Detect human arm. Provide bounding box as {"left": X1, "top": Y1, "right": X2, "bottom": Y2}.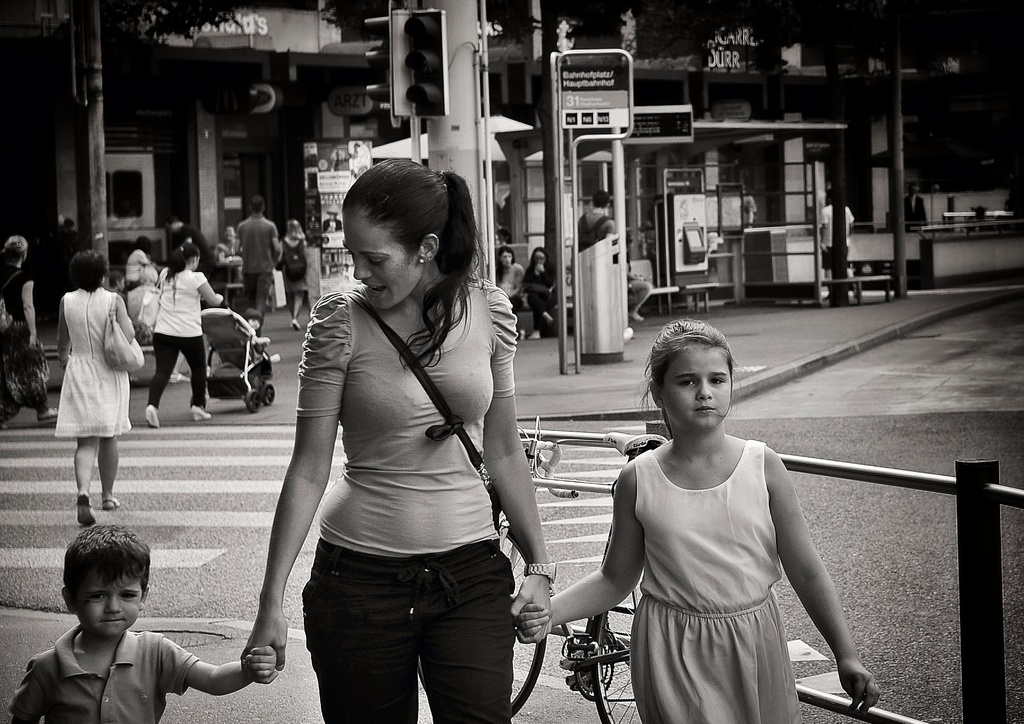
{"left": 138, "top": 251, "right": 150, "bottom": 265}.
